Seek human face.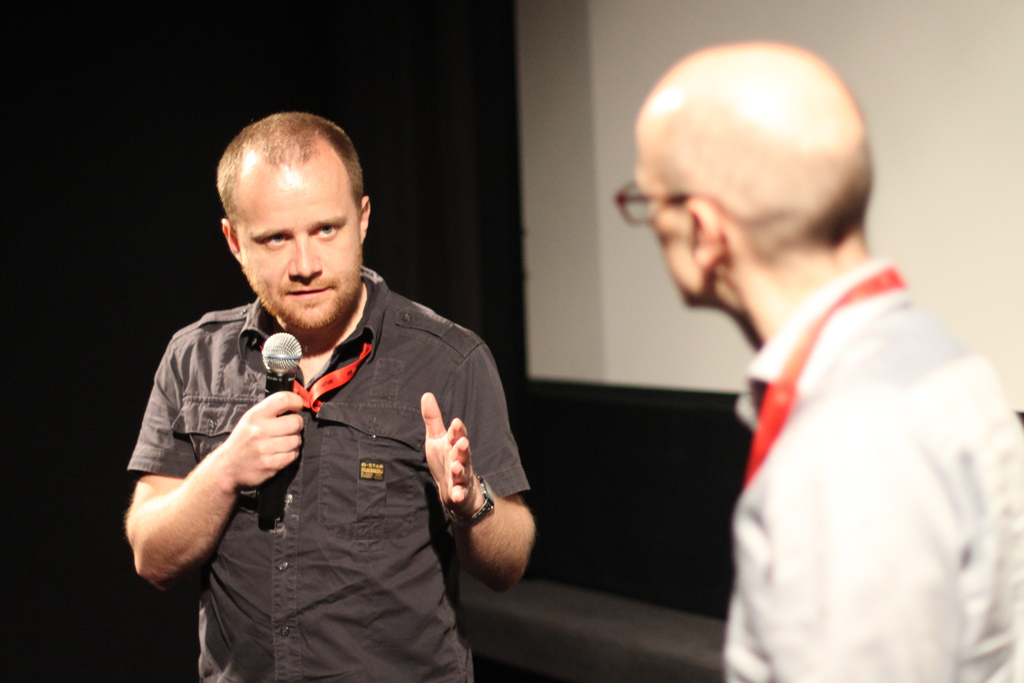
crop(237, 163, 362, 330).
